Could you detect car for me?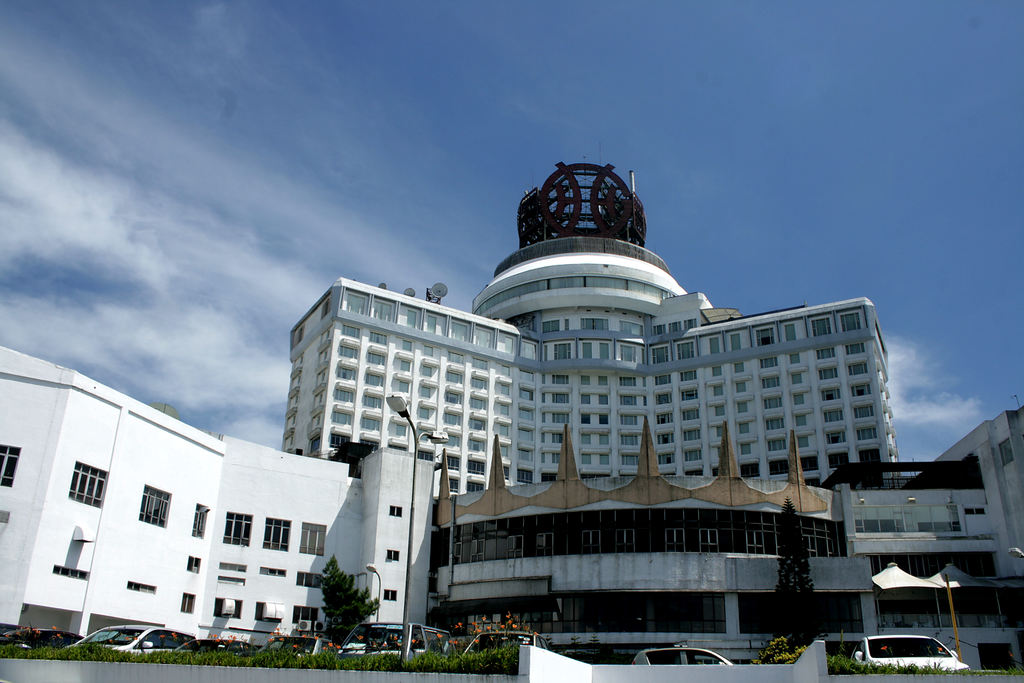
Detection result: left=61, top=623, right=197, bottom=648.
